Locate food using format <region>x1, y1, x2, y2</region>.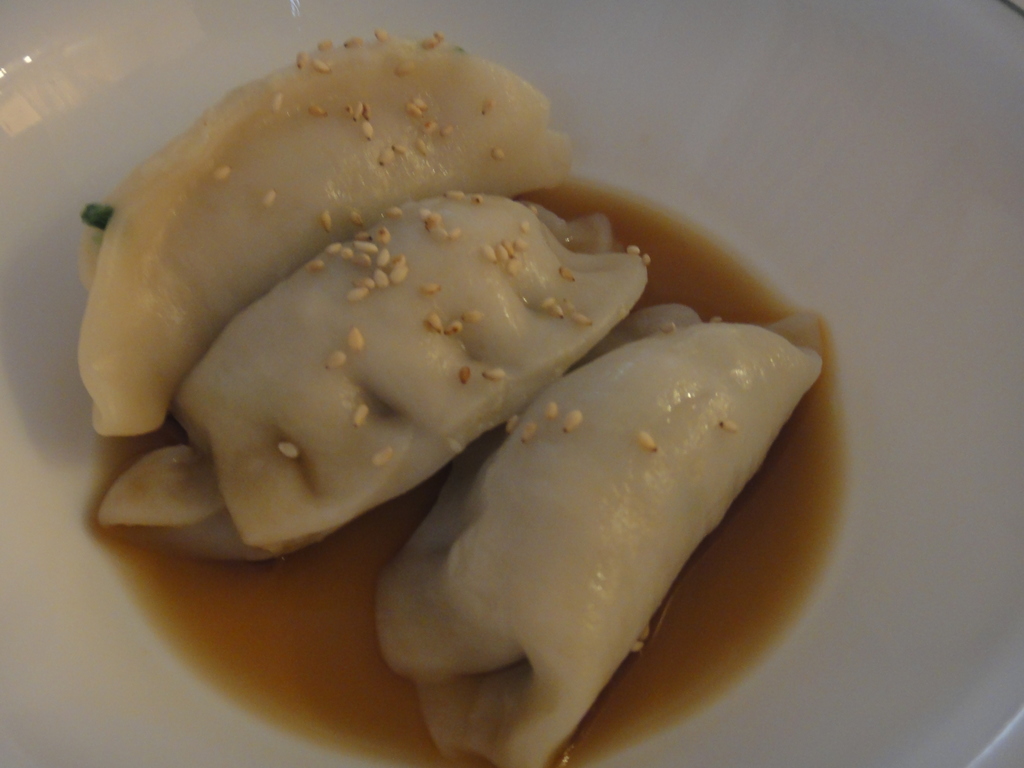
<region>77, 28, 650, 566</region>.
